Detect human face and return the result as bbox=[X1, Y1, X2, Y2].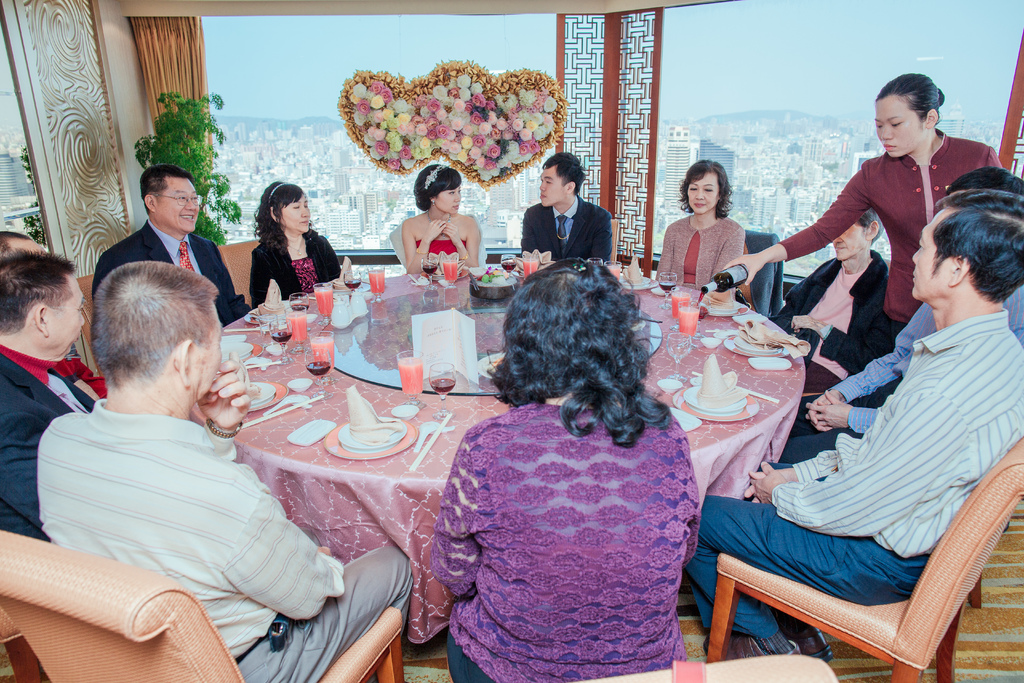
bbox=[285, 194, 311, 232].
